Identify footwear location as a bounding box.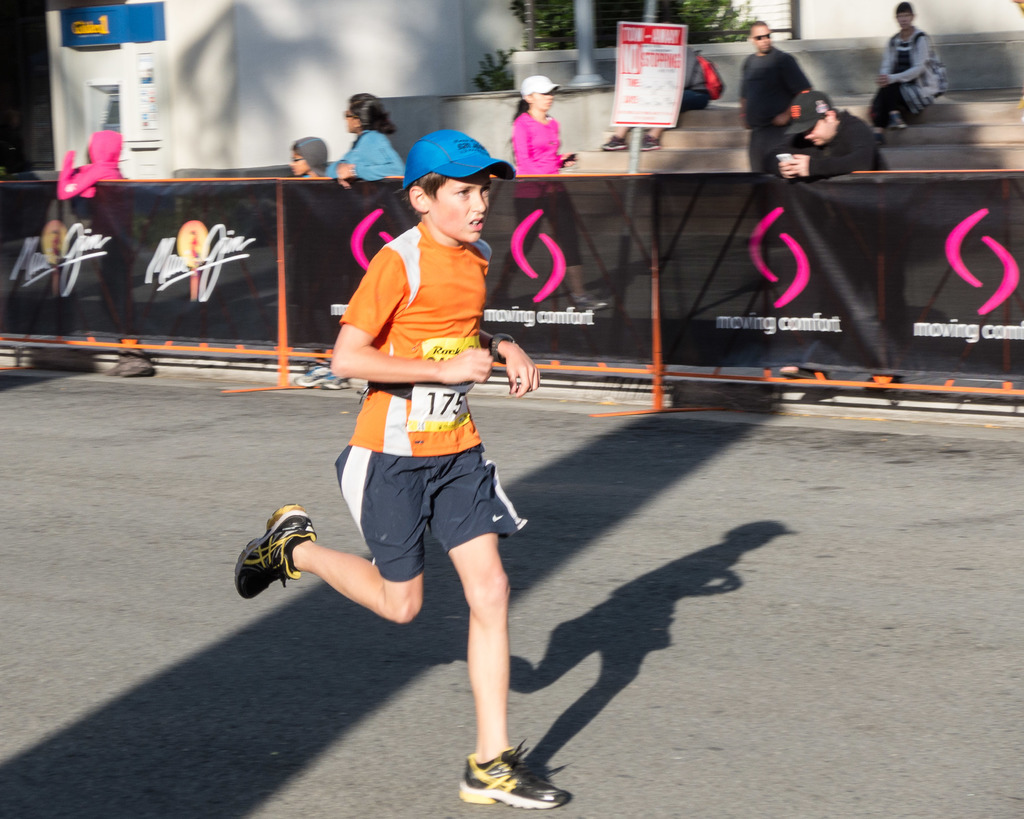
box(236, 501, 328, 606).
